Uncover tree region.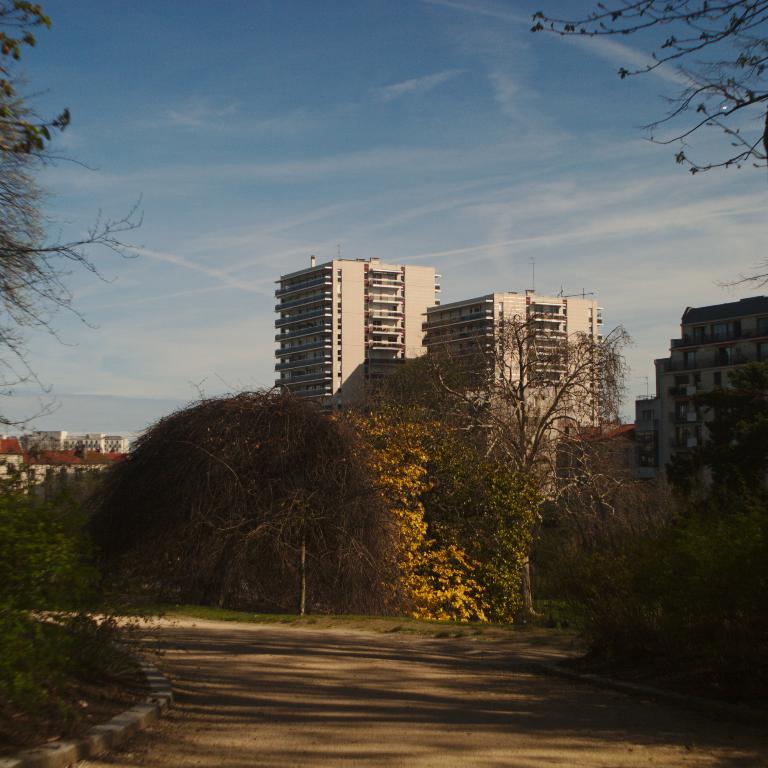
Uncovered: bbox(716, 264, 767, 292).
